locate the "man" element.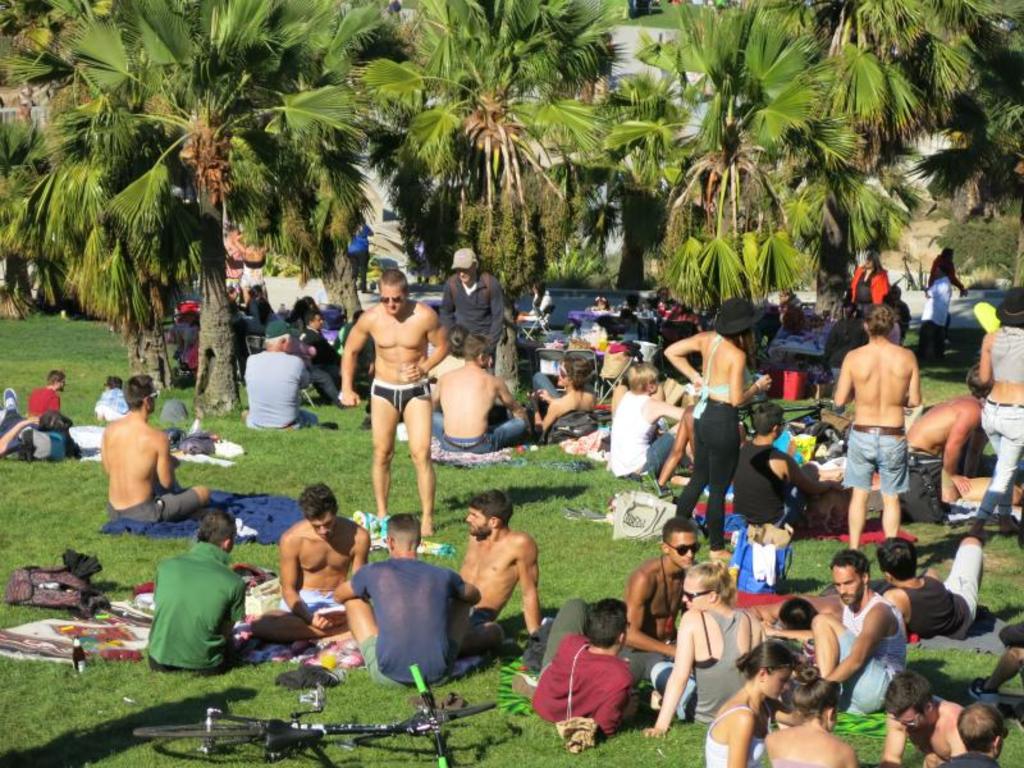
Element bbox: [902,378,998,503].
